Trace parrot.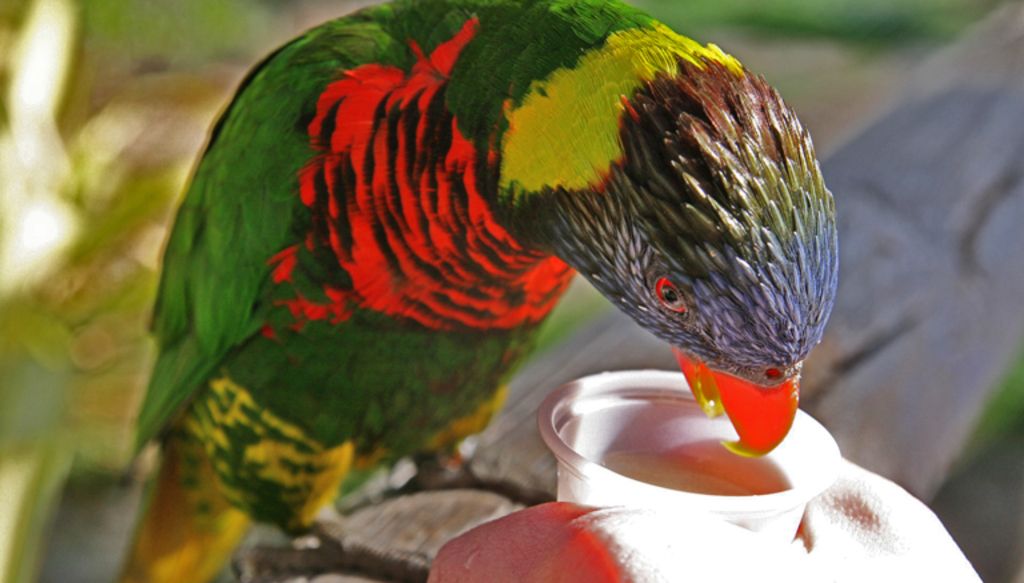
Traced to BBox(116, 0, 841, 582).
